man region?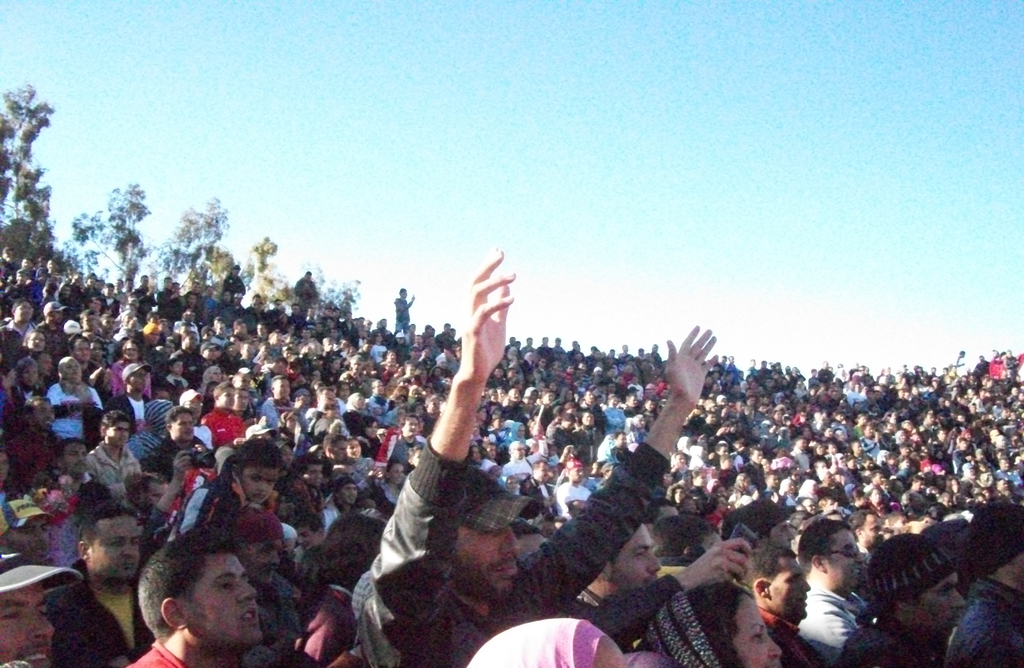
0,553,56,667
